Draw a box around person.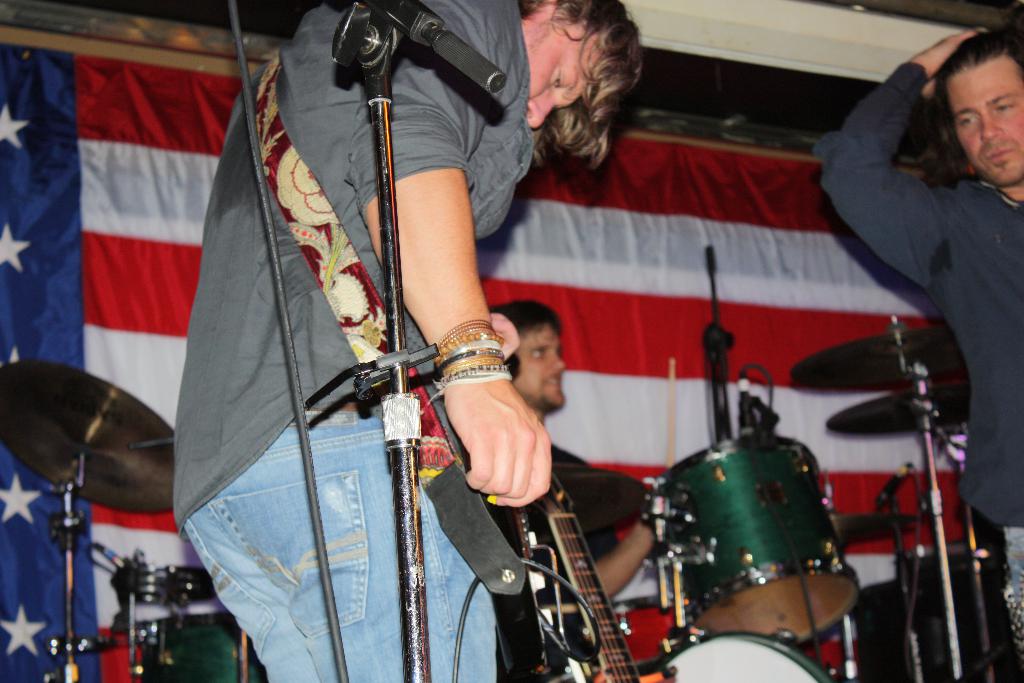
[169,0,588,668].
